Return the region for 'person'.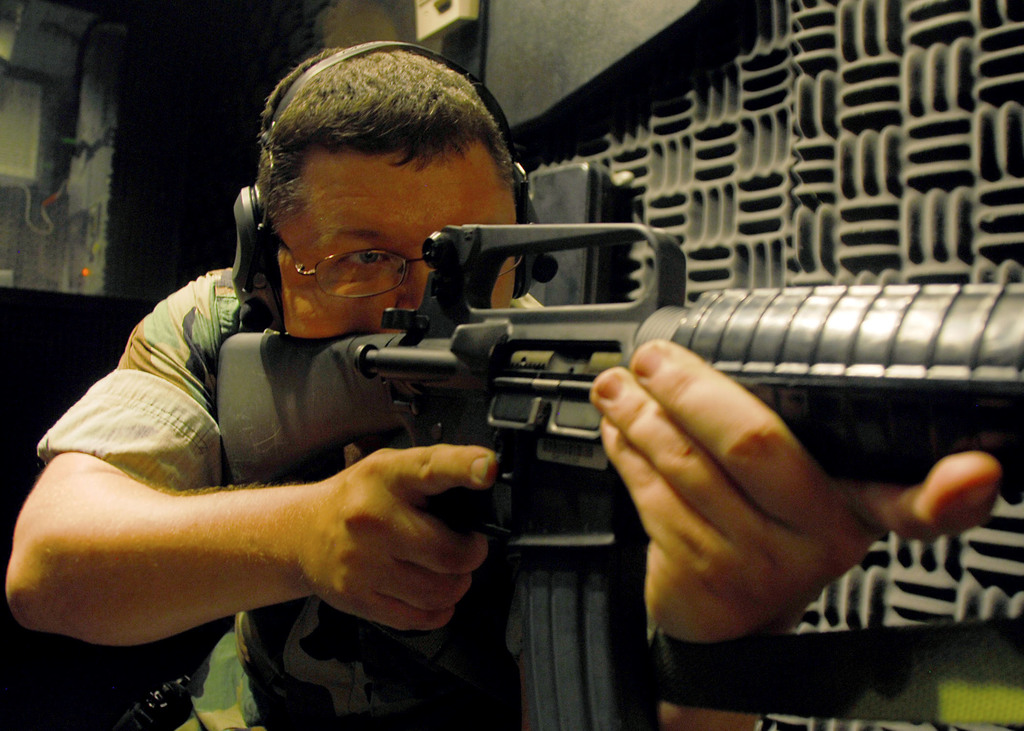
x1=0, y1=38, x2=1005, y2=730.
